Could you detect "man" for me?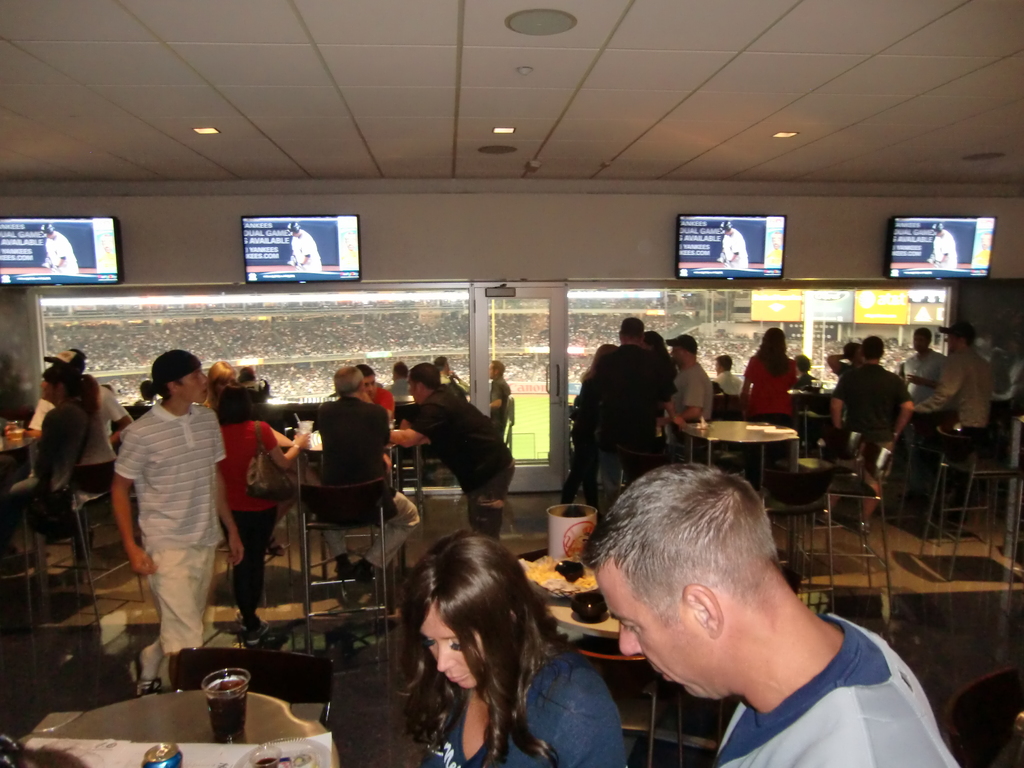
Detection result: detection(37, 221, 76, 275).
